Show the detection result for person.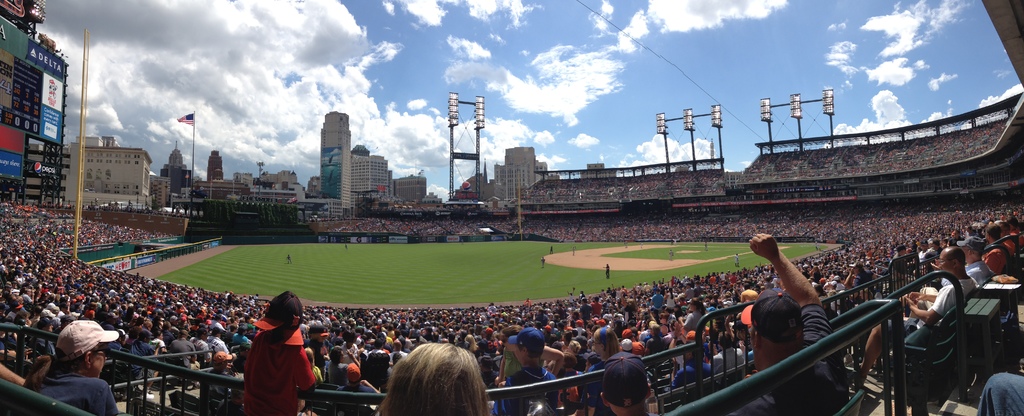
22, 308, 124, 412.
